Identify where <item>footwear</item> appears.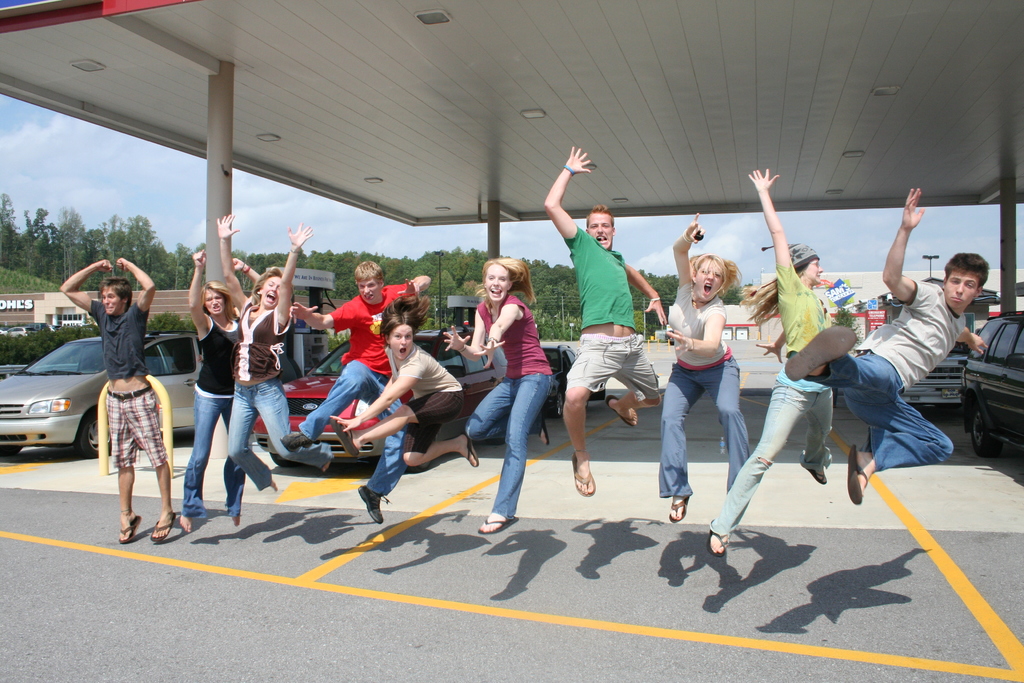
Appears at (326, 416, 362, 465).
